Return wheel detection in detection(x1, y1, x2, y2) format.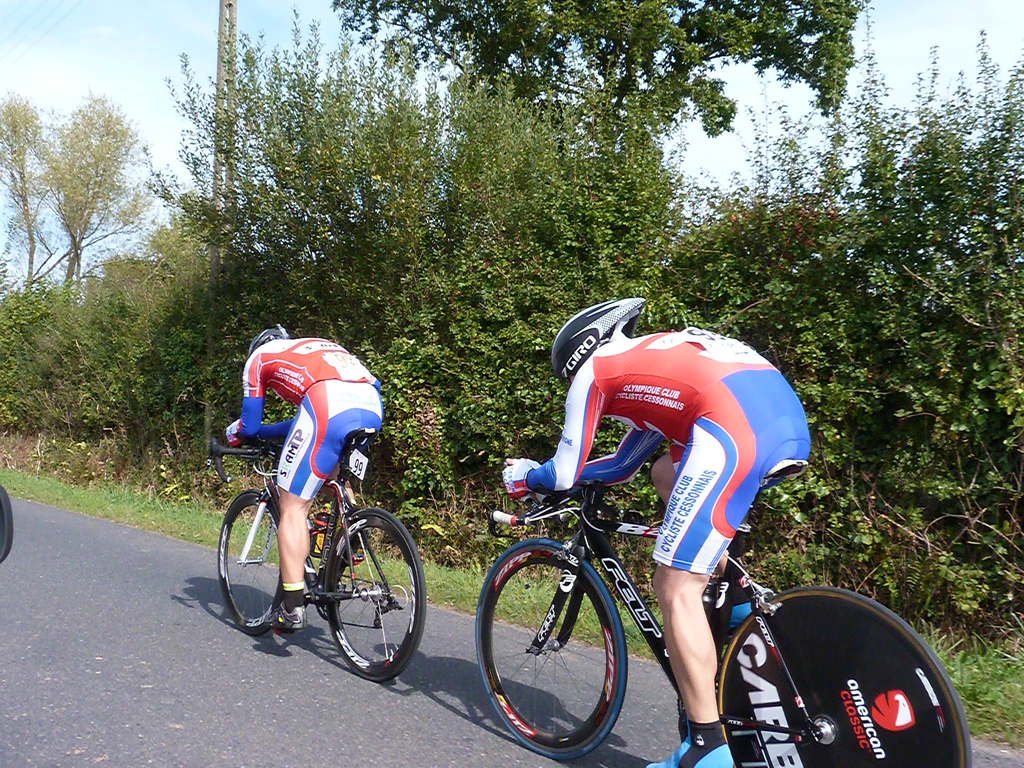
detection(216, 490, 285, 633).
